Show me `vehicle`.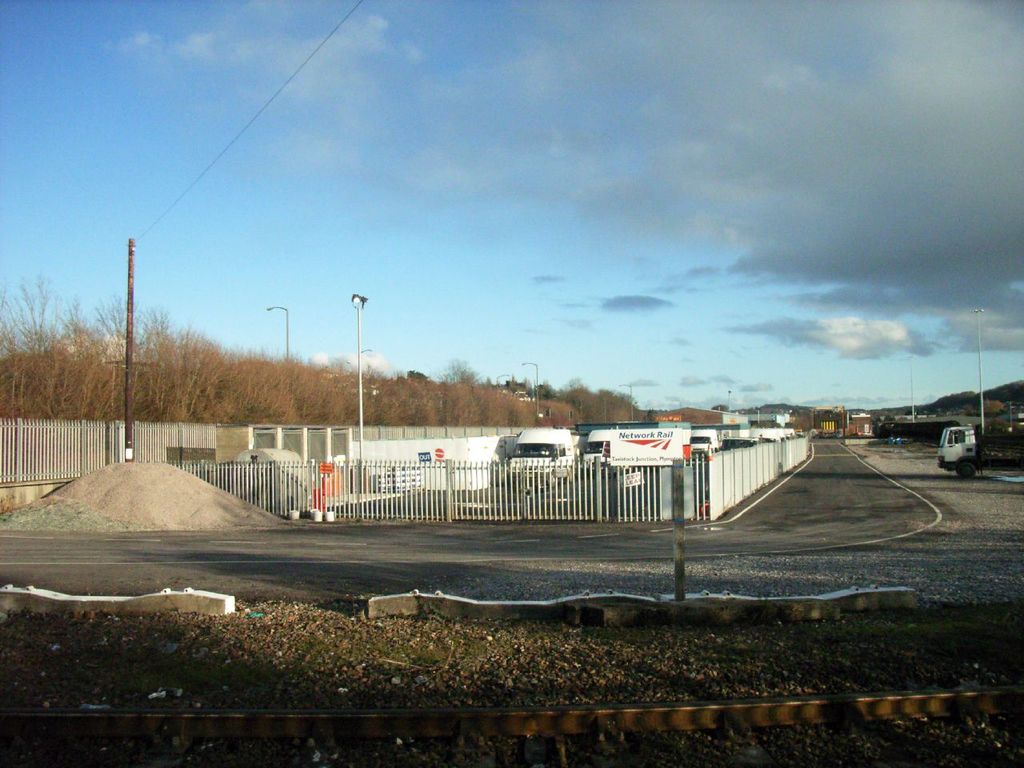
`vehicle` is here: select_region(692, 428, 718, 462).
